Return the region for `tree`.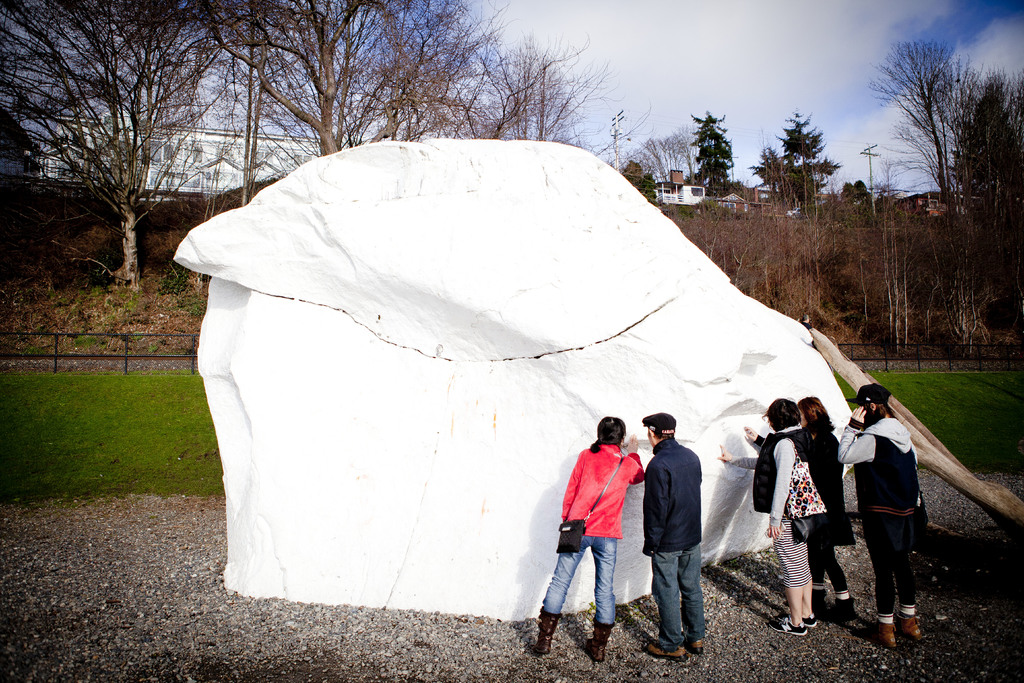
[196,0,548,174].
